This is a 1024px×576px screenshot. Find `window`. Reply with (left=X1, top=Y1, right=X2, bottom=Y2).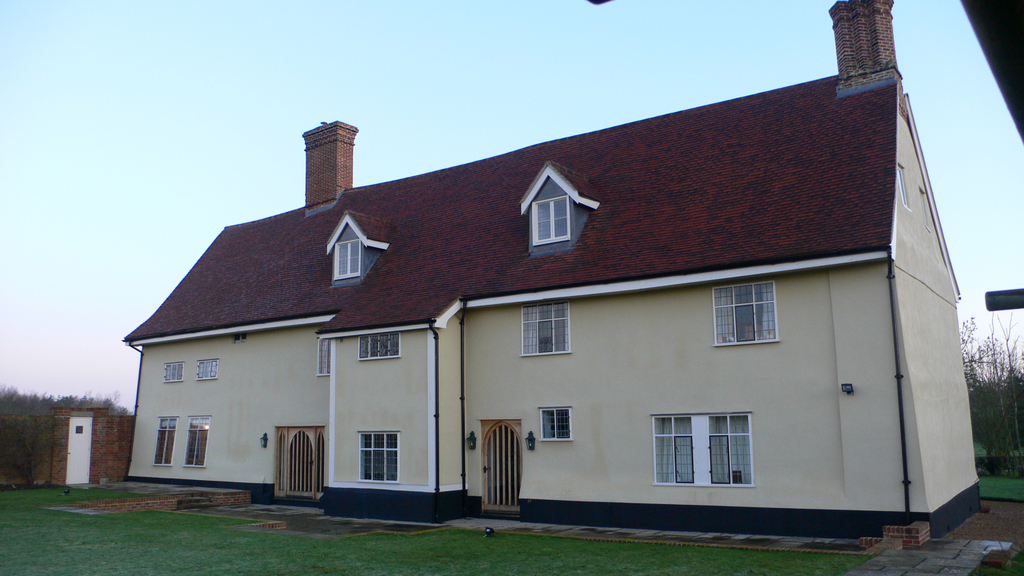
(left=332, top=241, right=364, bottom=280).
